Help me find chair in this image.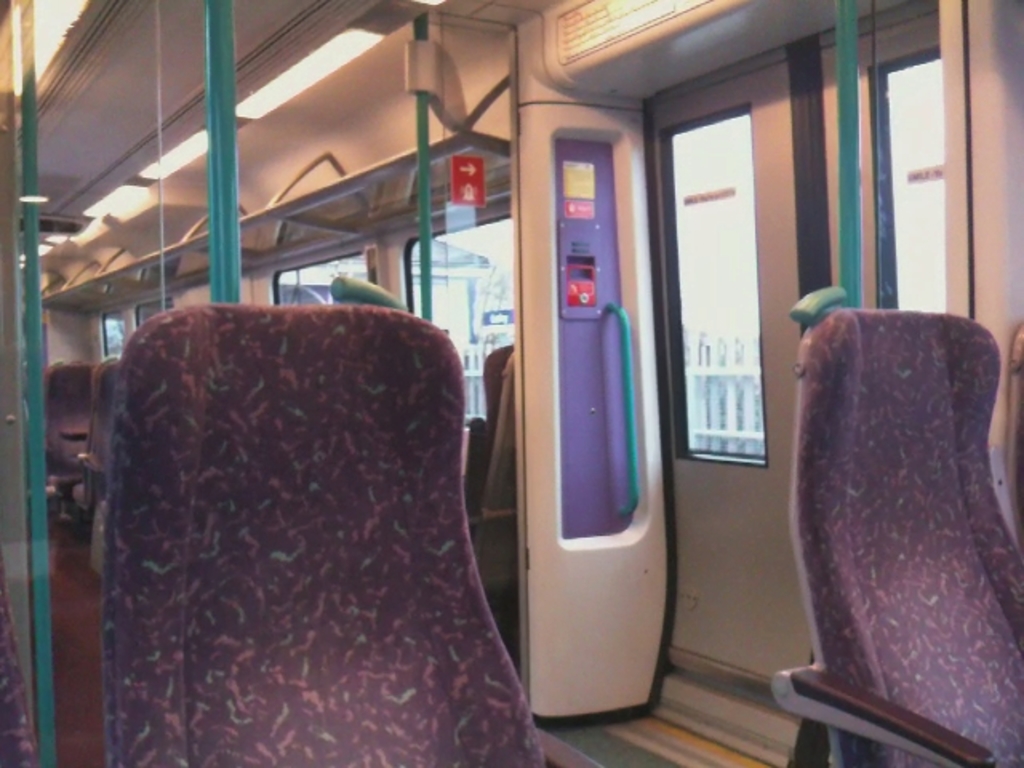
Found it: bbox=(75, 357, 120, 520).
